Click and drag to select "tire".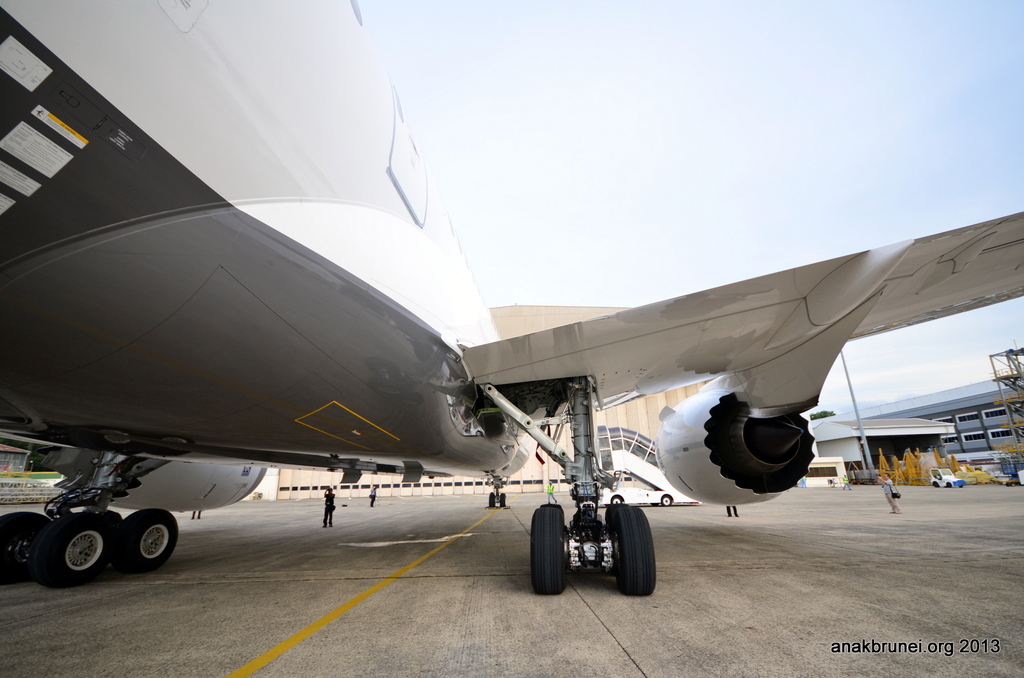
Selection: pyautogui.locateOnScreen(0, 509, 53, 584).
